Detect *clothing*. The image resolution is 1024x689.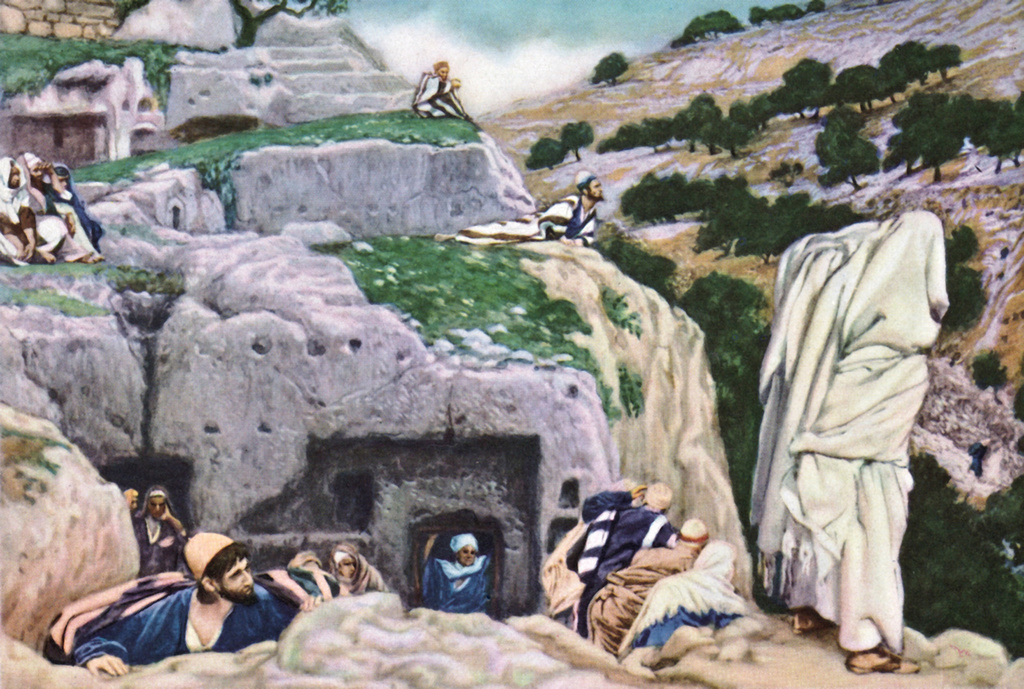
566/496/679/626.
